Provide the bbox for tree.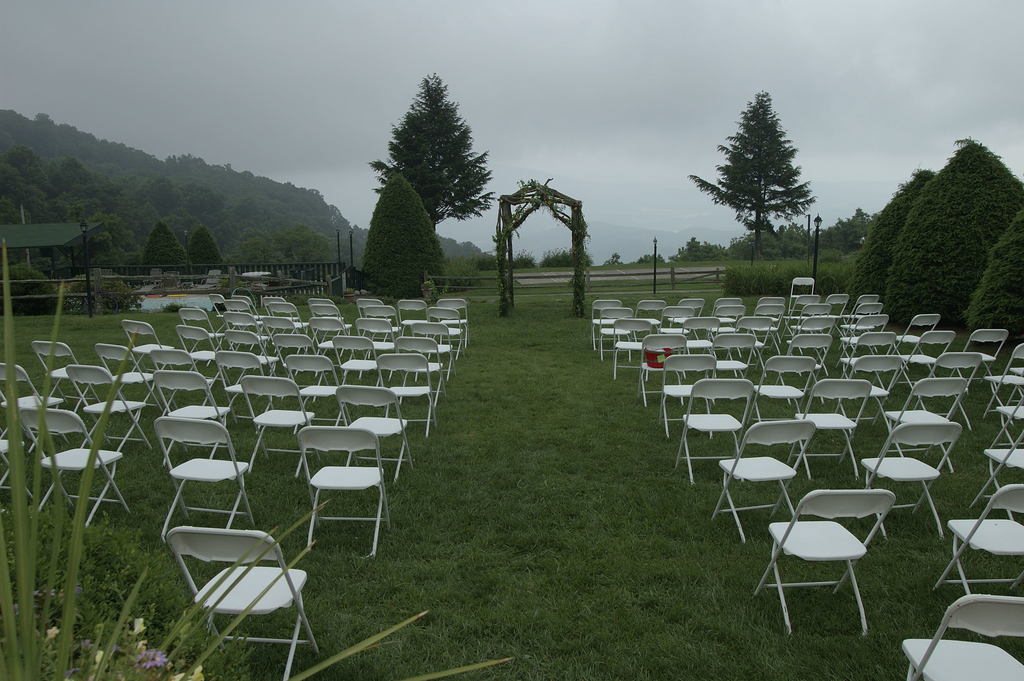
x1=964 y1=210 x2=1023 y2=336.
